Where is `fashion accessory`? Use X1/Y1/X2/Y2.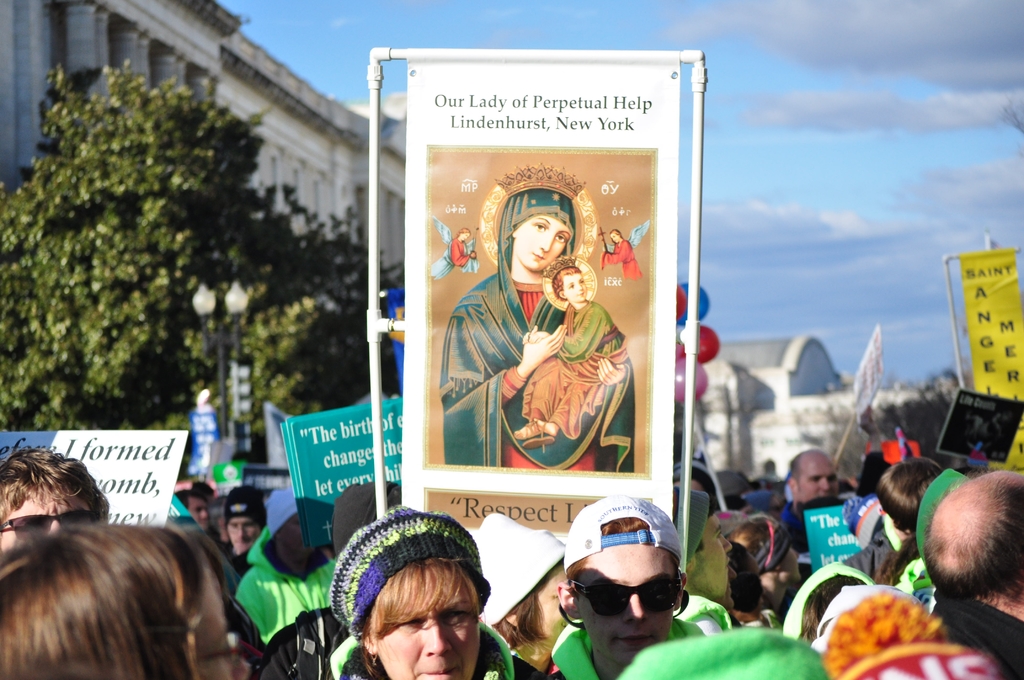
560/495/683/572.
